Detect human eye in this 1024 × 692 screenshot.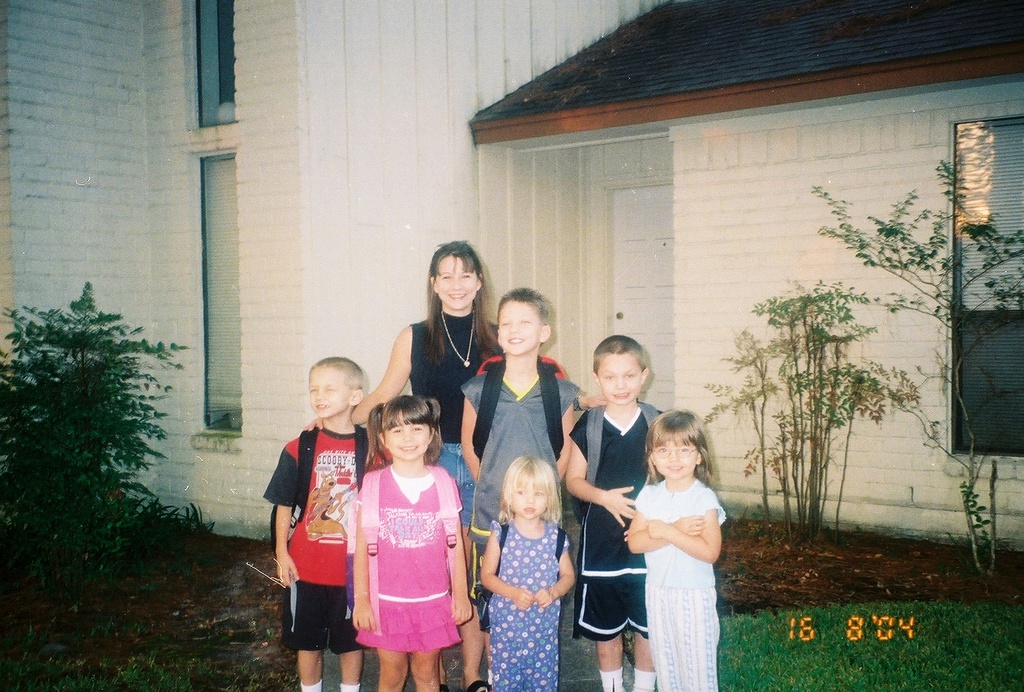
Detection: {"left": 412, "top": 427, "right": 422, "bottom": 432}.
